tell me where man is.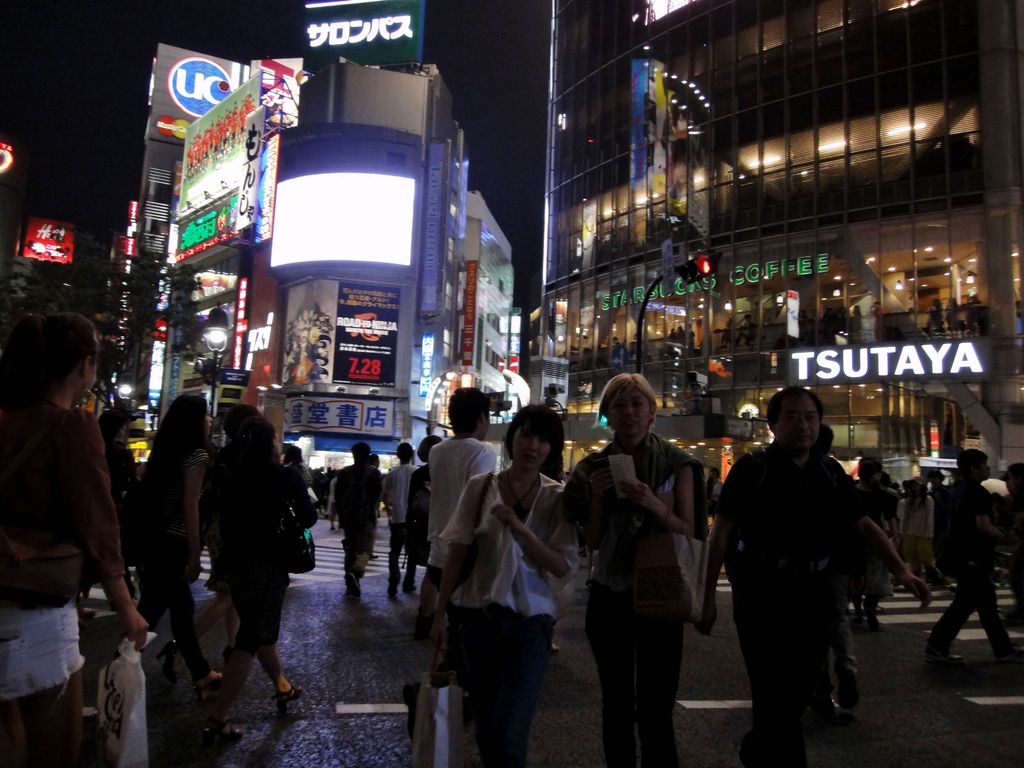
man is at box=[922, 447, 1023, 668].
